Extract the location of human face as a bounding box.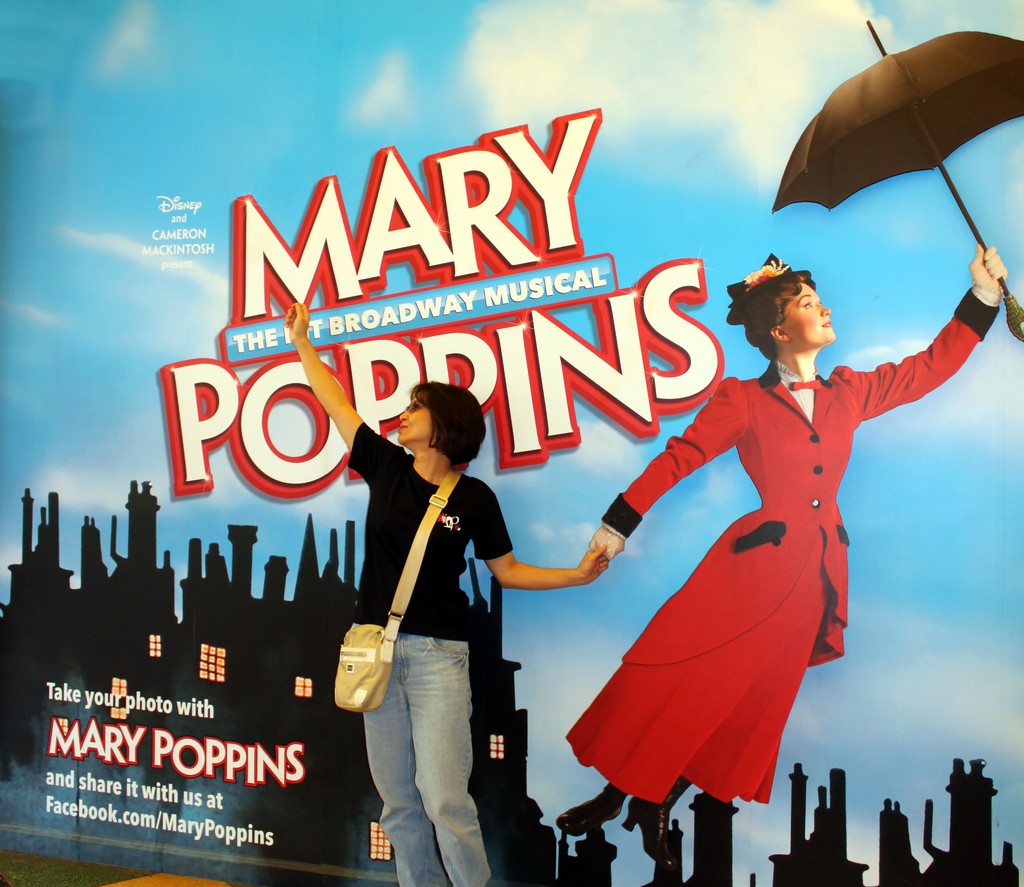
393 386 446 444.
